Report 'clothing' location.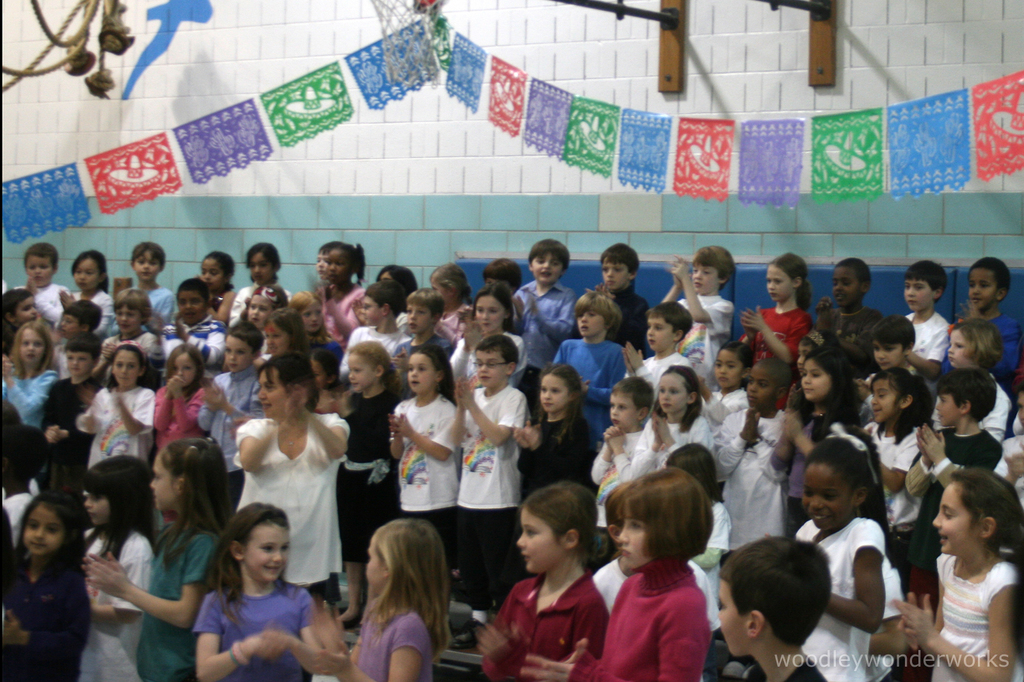
Report: select_region(714, 401, 796, 519).
